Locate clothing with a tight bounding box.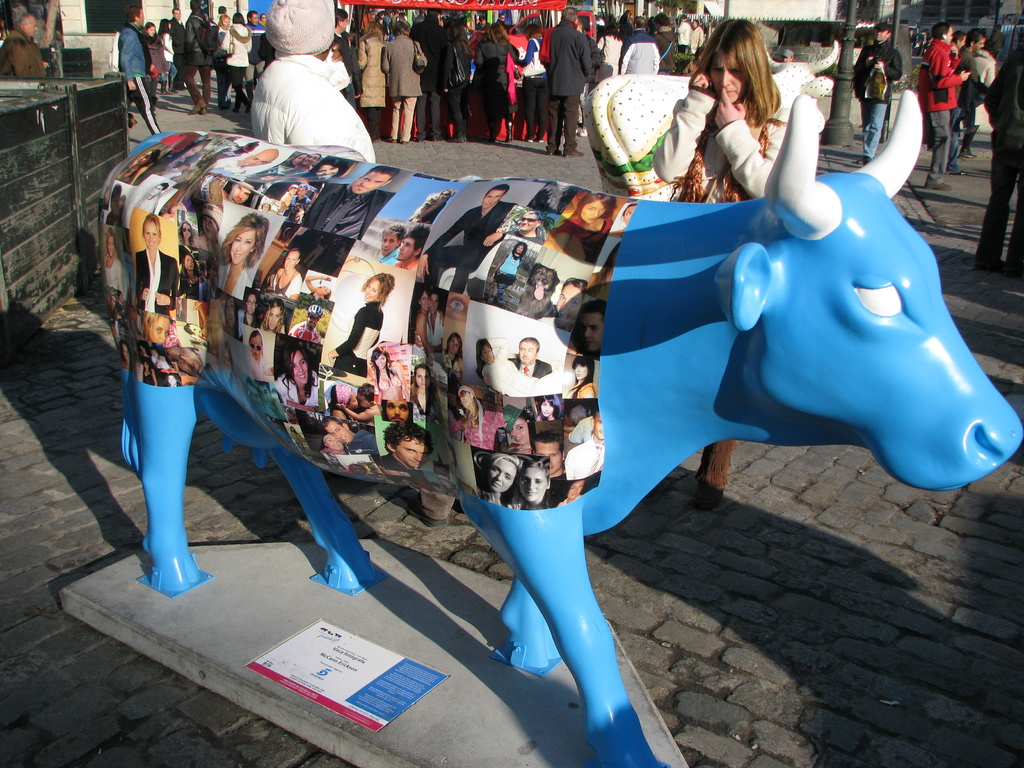
l=156, t=26, r=177, b=76.
